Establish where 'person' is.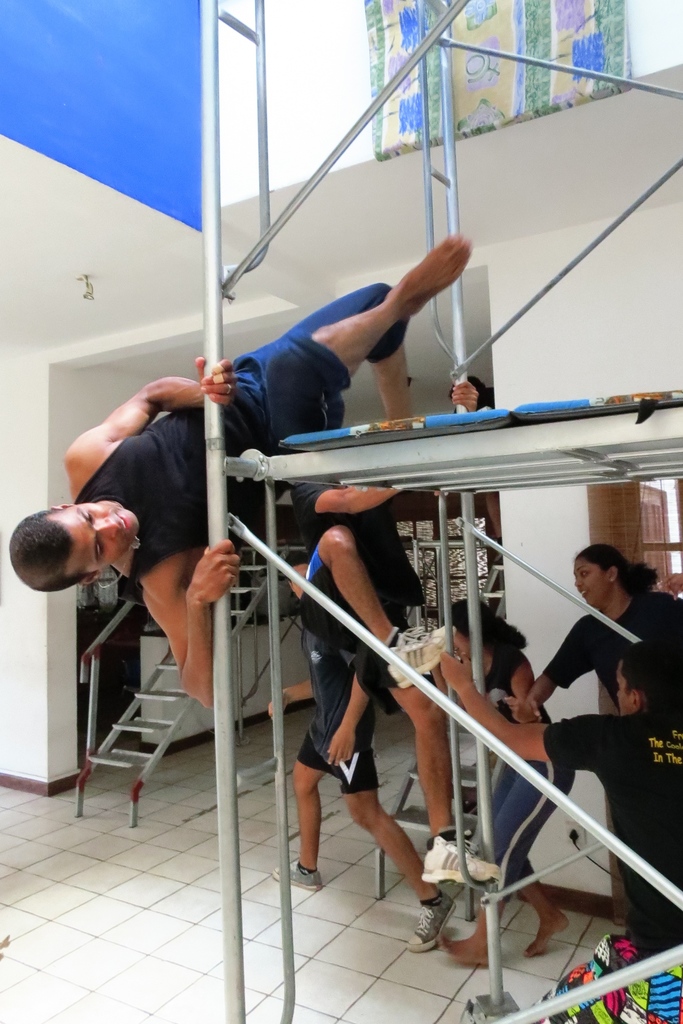
Established at detection(0, 216, 475, 705).
